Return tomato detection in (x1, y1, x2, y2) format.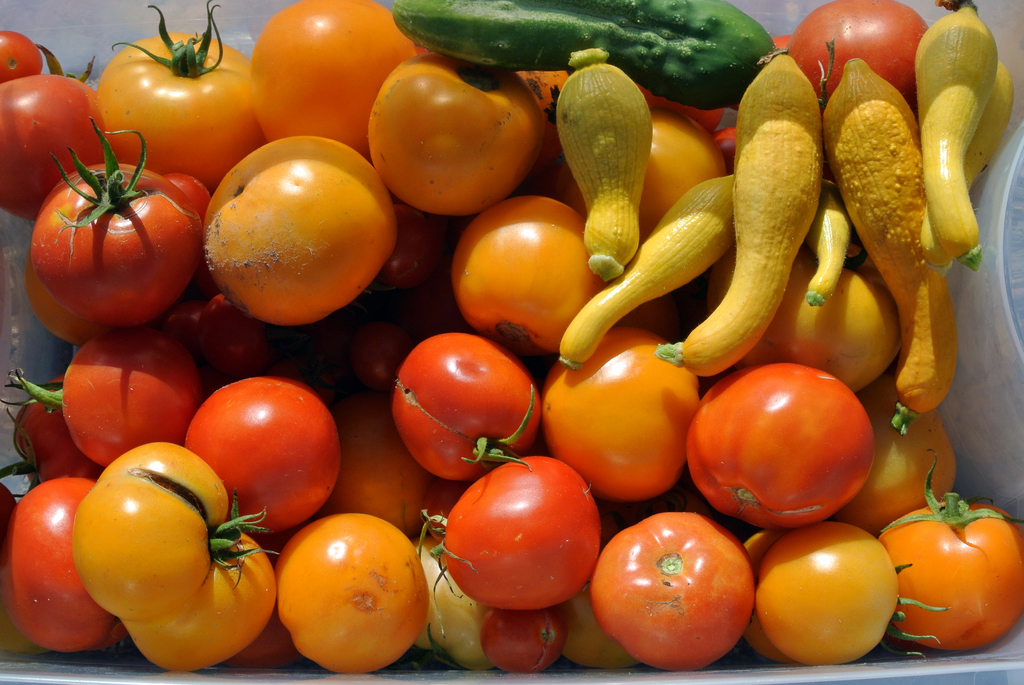
(69, 437, 273, 670).
